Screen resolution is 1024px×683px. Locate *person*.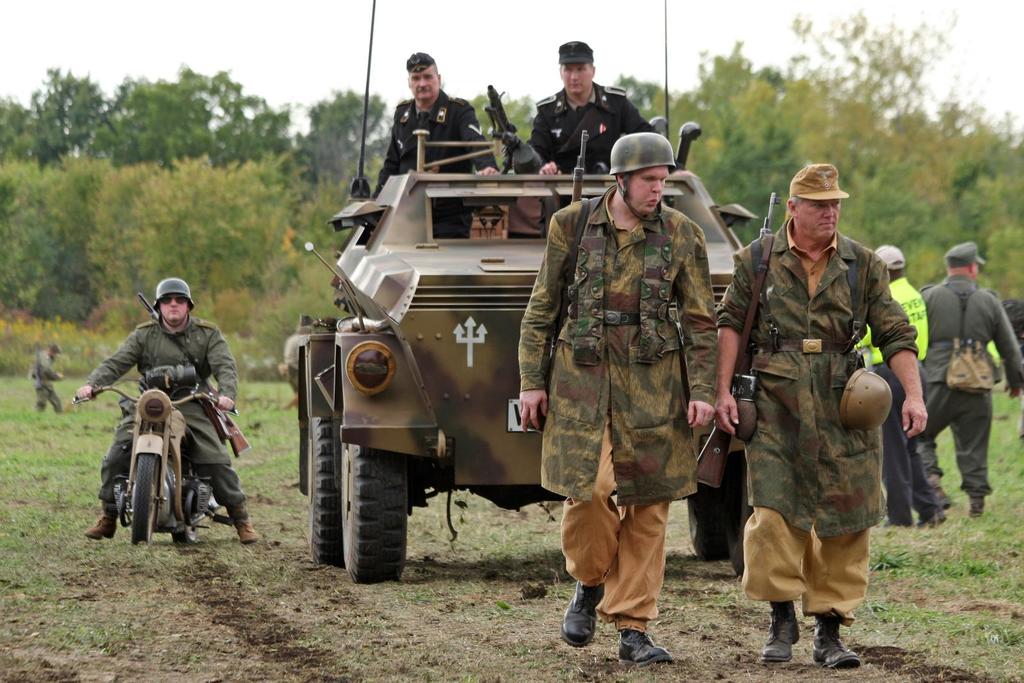
<region>374, 47, 500, 232</region>.
